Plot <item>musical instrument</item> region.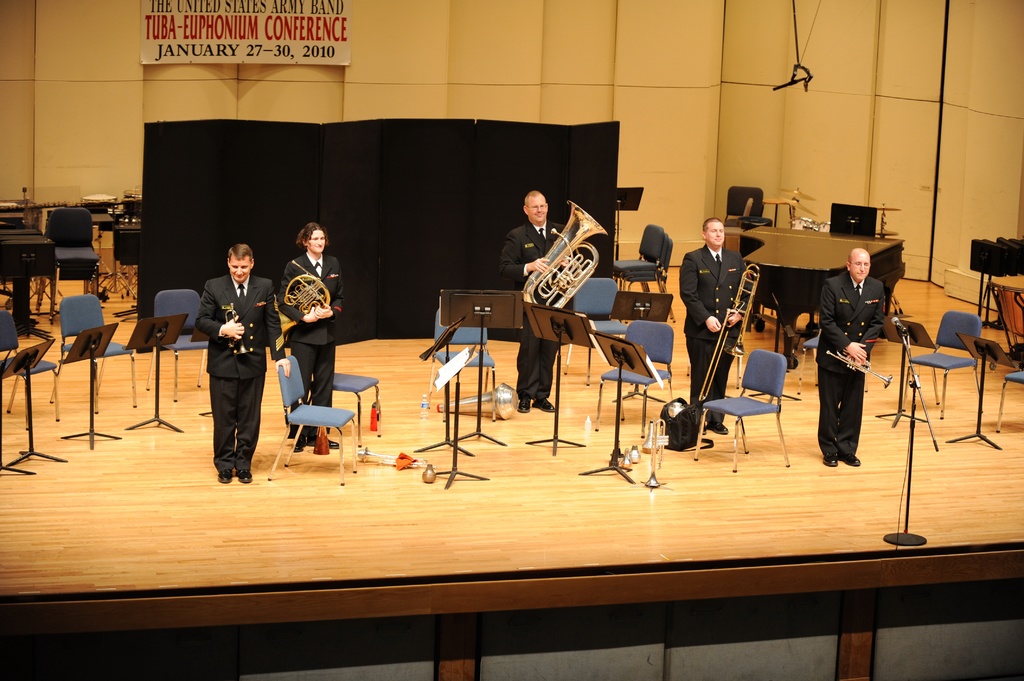
Plotted at crop(871, 226, 896, 236).
